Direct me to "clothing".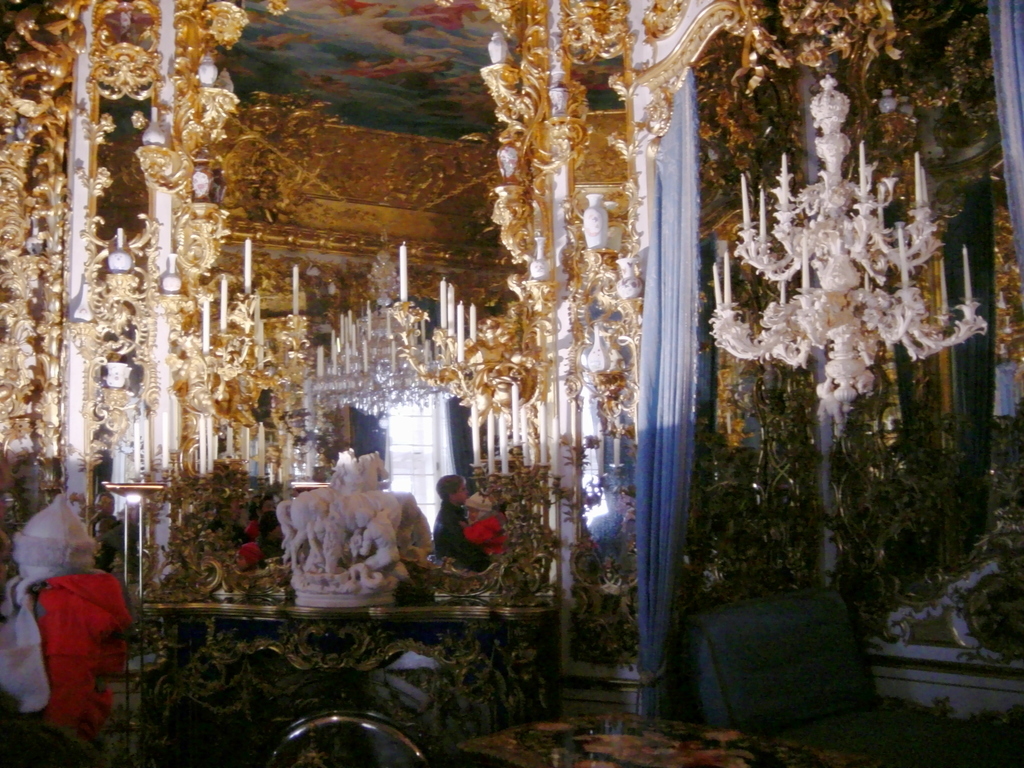
Direction: select_region(92, 506, 148, 569).
